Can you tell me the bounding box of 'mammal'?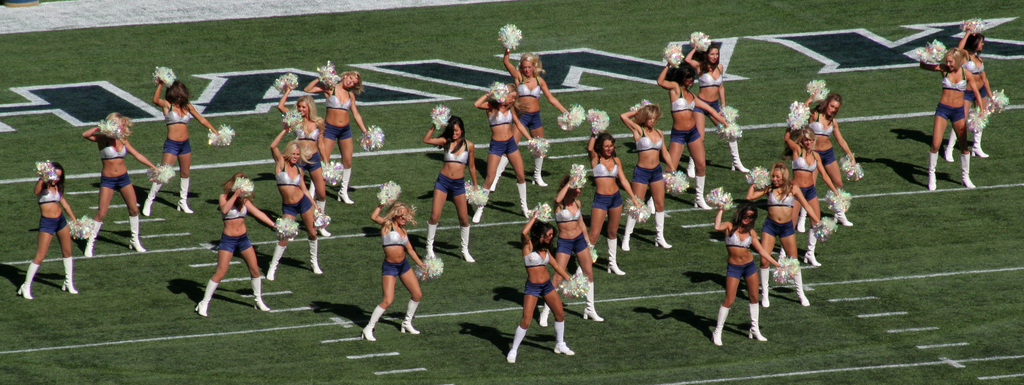
193:170:294:309.
